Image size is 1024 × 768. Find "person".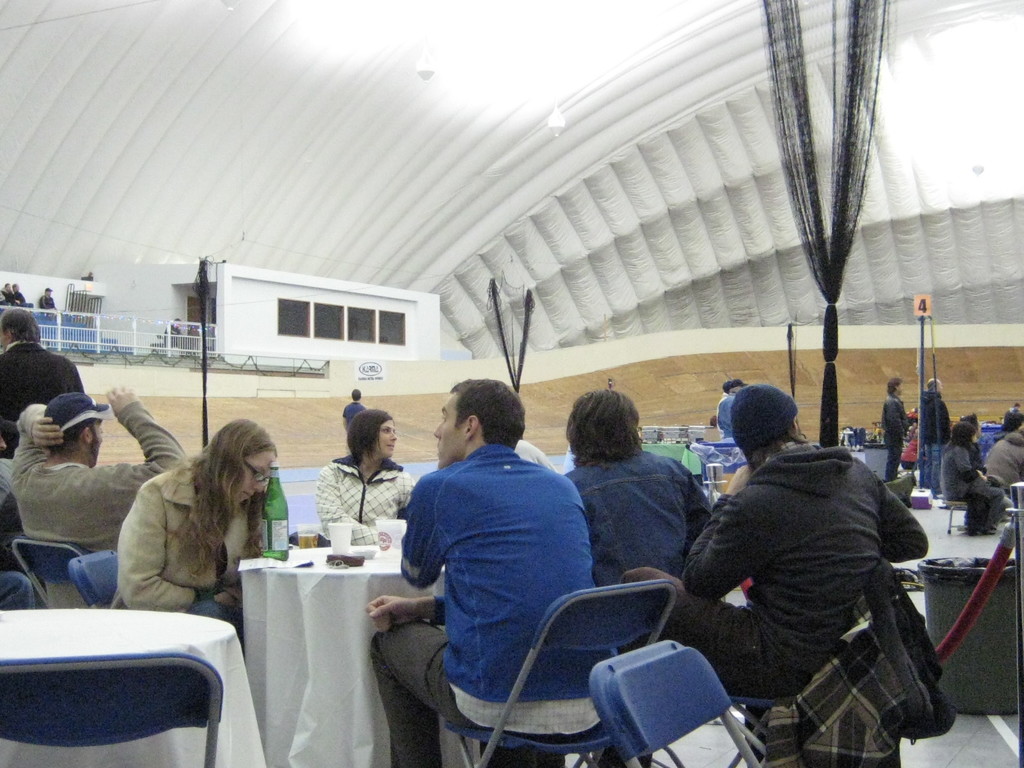
bbox(10, 394, 188, 610).
